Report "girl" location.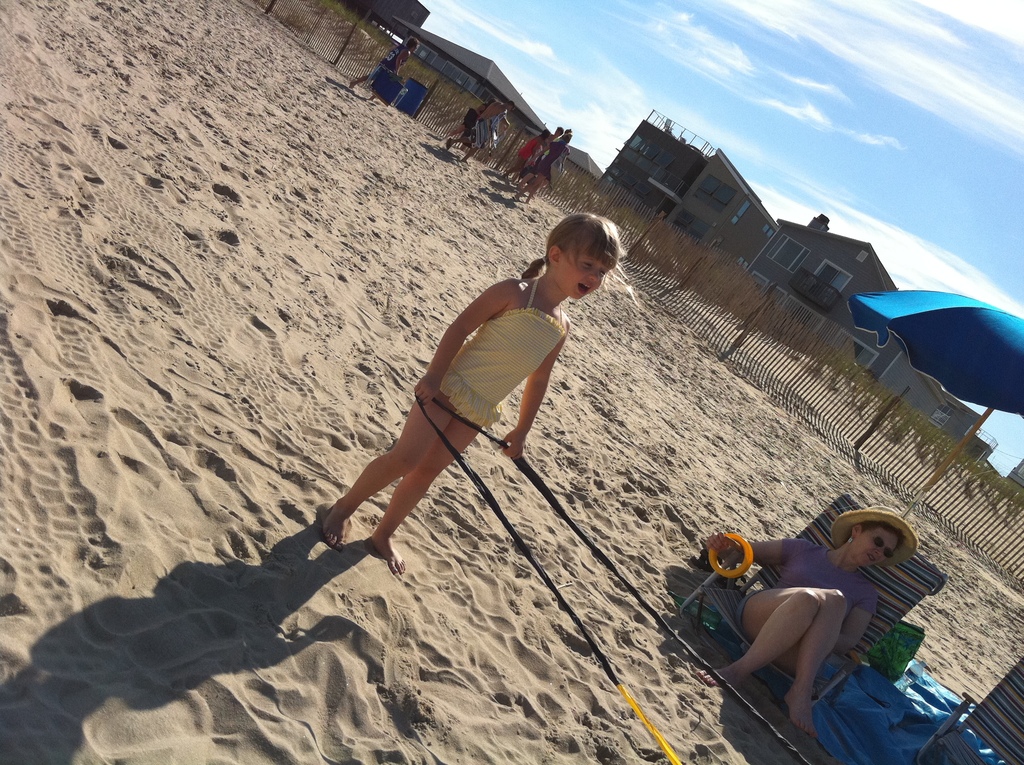
Report: (320, 214, 621, 574).
